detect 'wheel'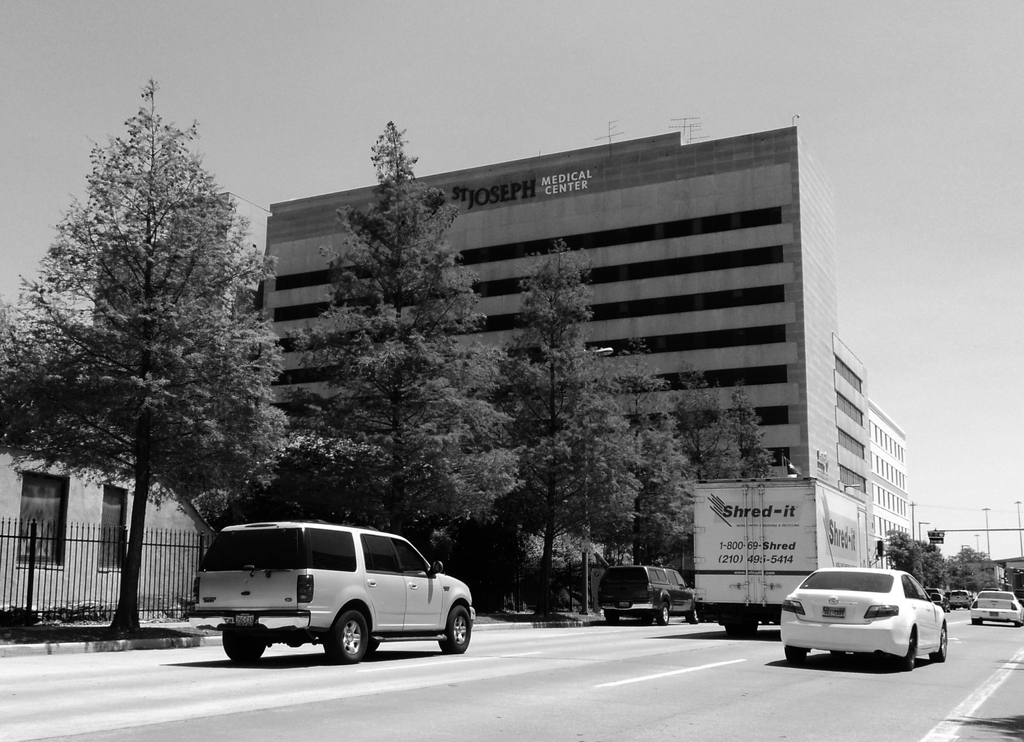
783/645/806/664
